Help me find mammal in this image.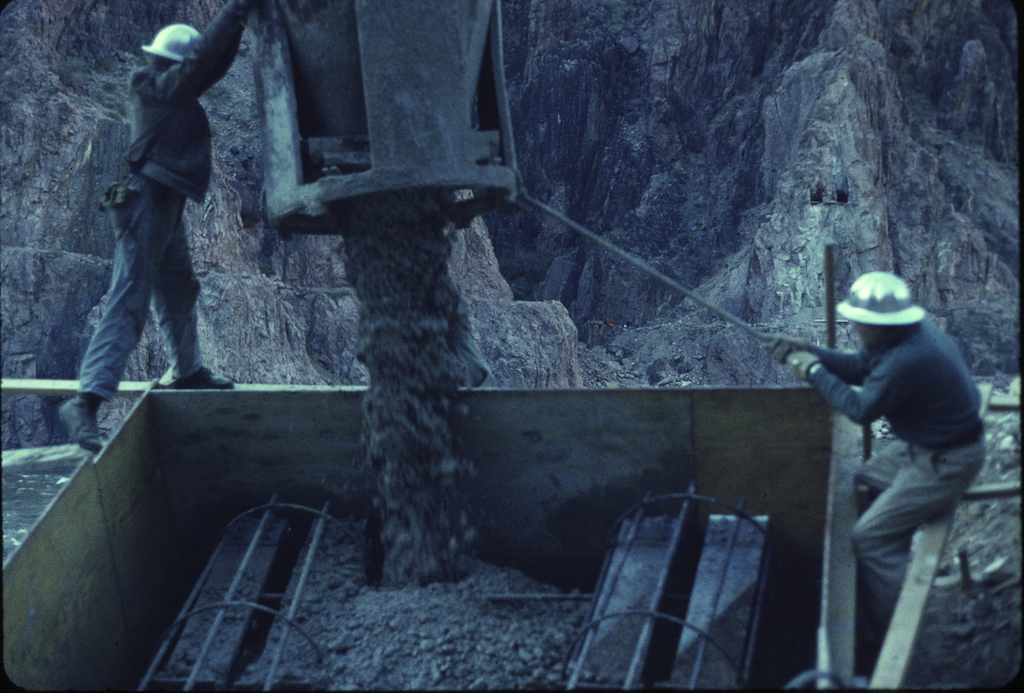
Found it: bbox(58, 0, 259, 453).
